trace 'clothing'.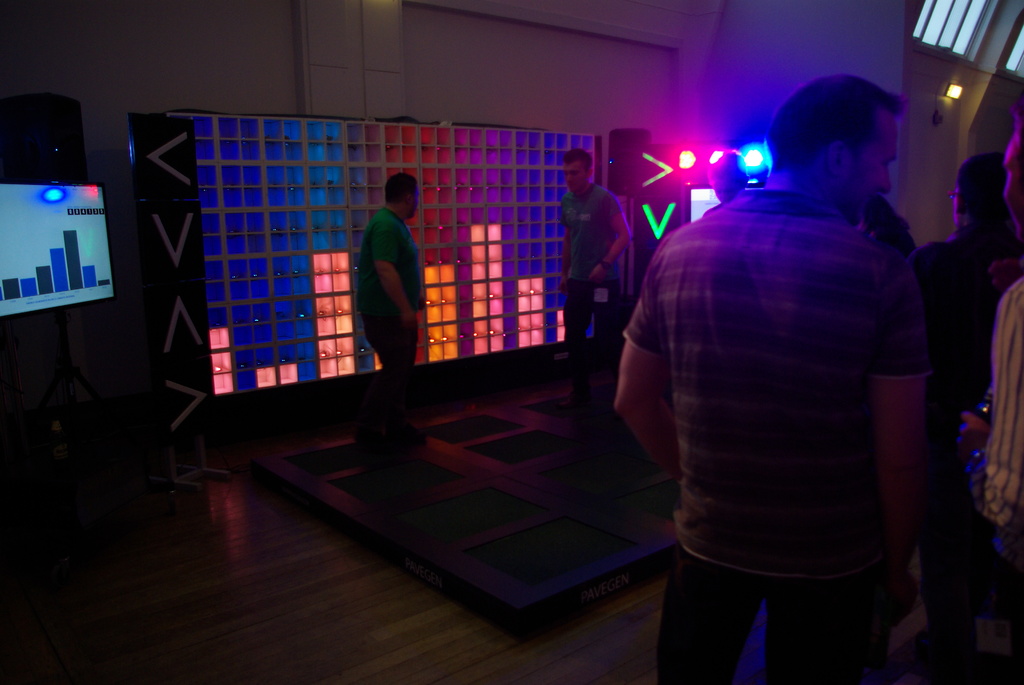
Traced to detection(356, 204, 417, 431).
